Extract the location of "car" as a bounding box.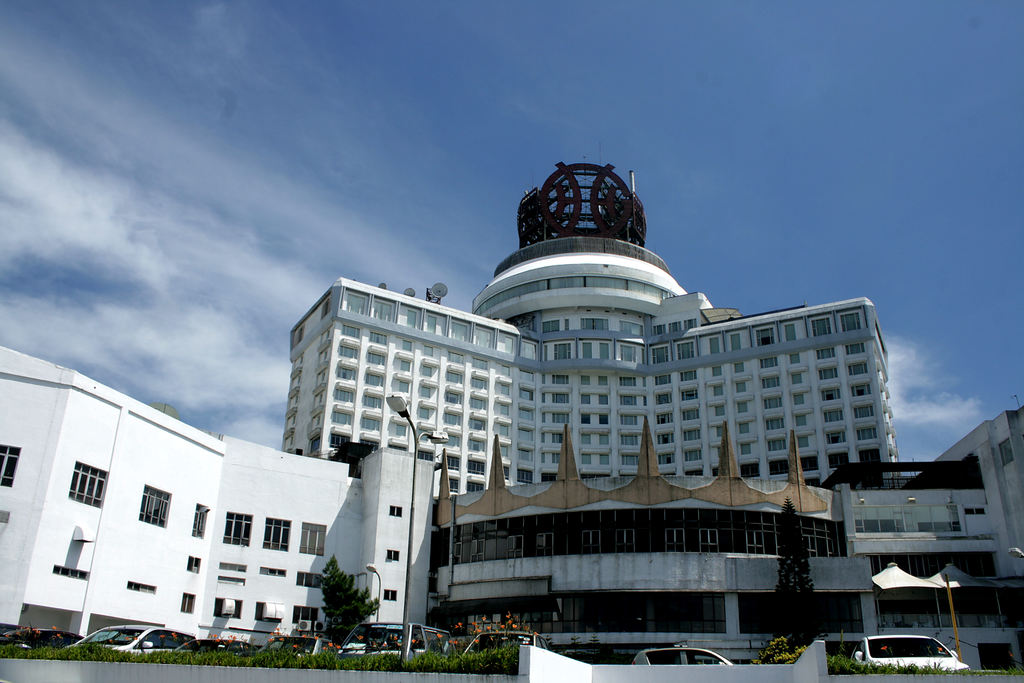
region(457, 627, 552, 656).
